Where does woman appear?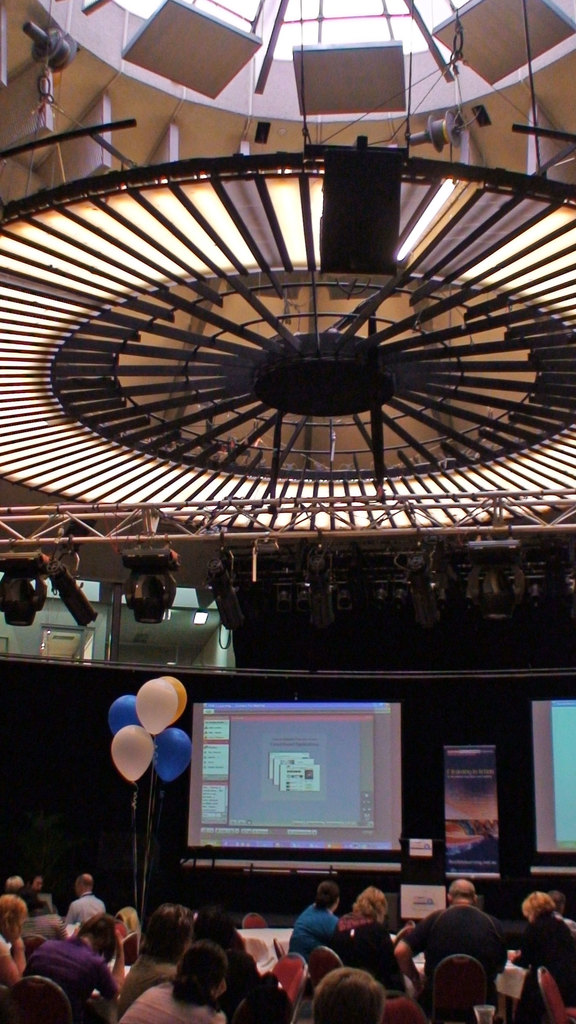
Appears at [326,885,406,1000].
